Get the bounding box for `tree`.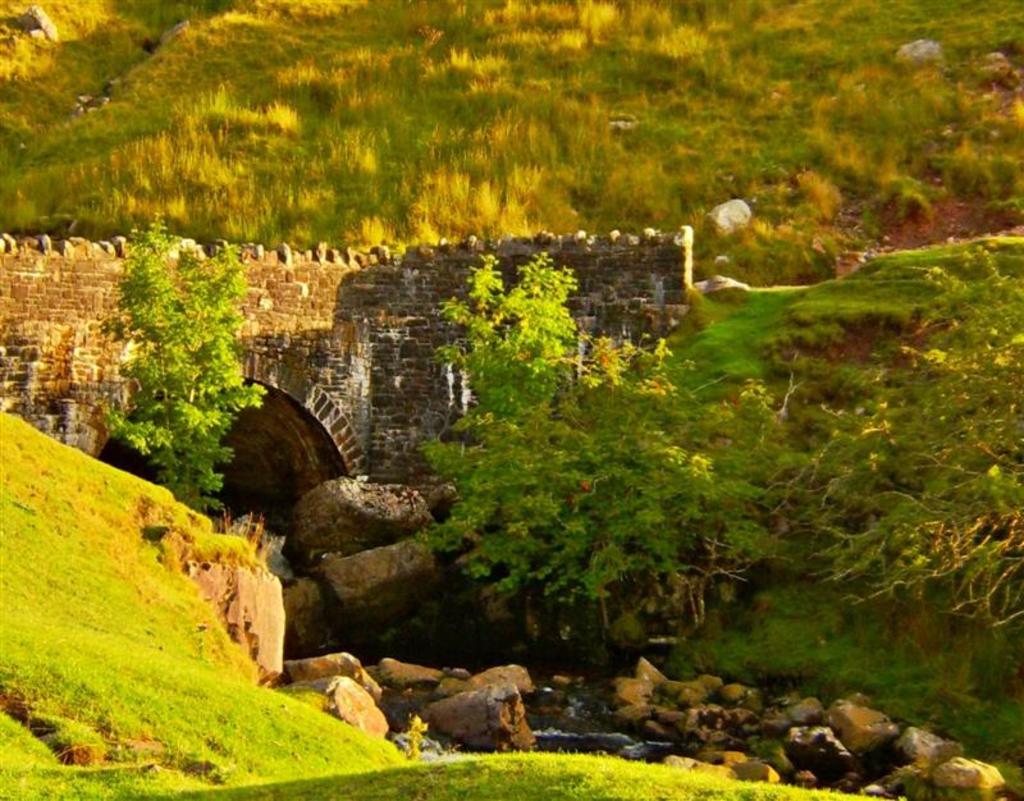
BBox(88, 210, 270, 507).
